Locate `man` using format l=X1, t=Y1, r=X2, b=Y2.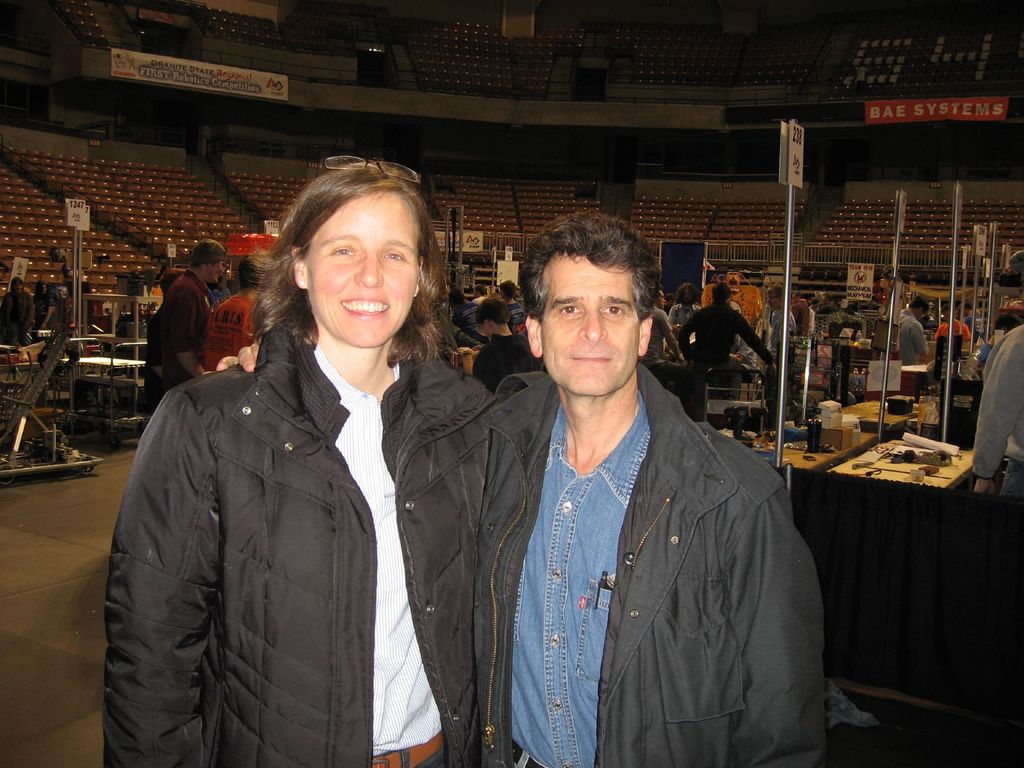
l=464, t=213, r=820, b=755.
